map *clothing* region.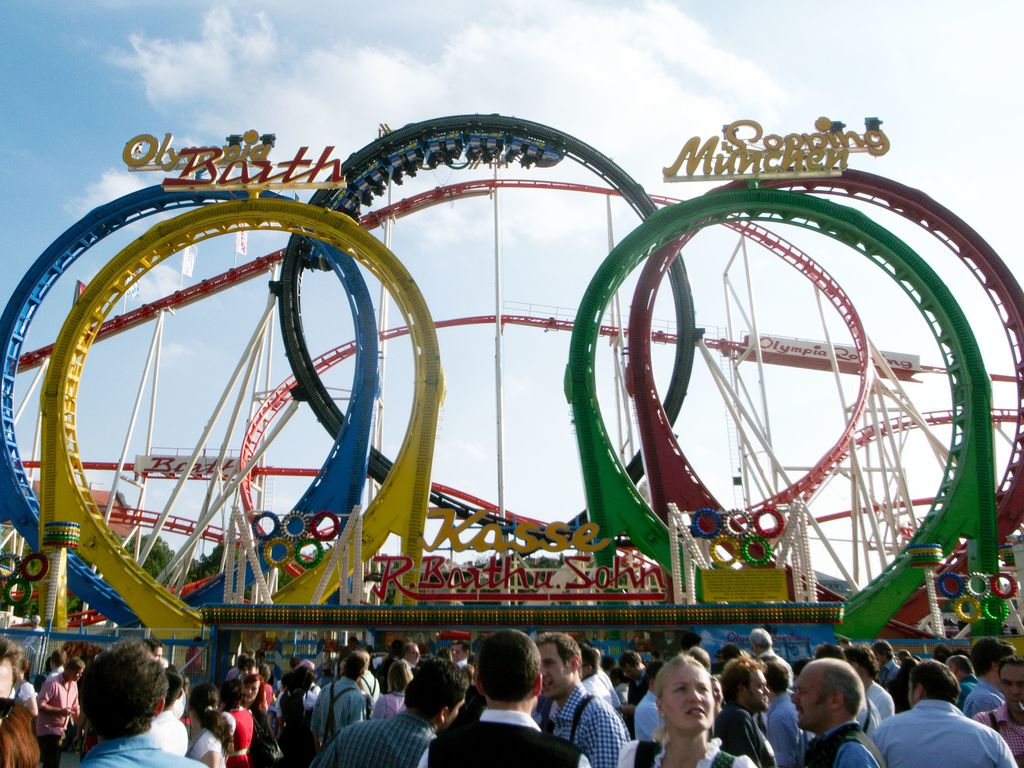
Mapped to [left=616, top=737, right=760, bottom=767].
